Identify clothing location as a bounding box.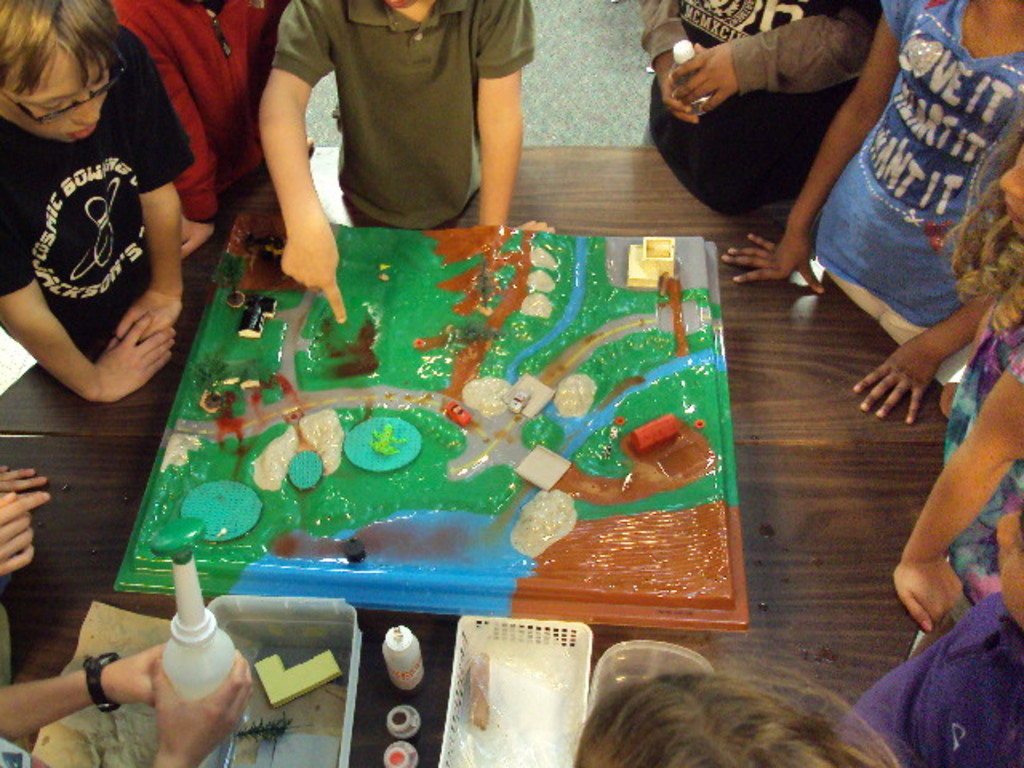
{"x1": 645, "y1": 0, "x2": 880, "y2": 213}.
